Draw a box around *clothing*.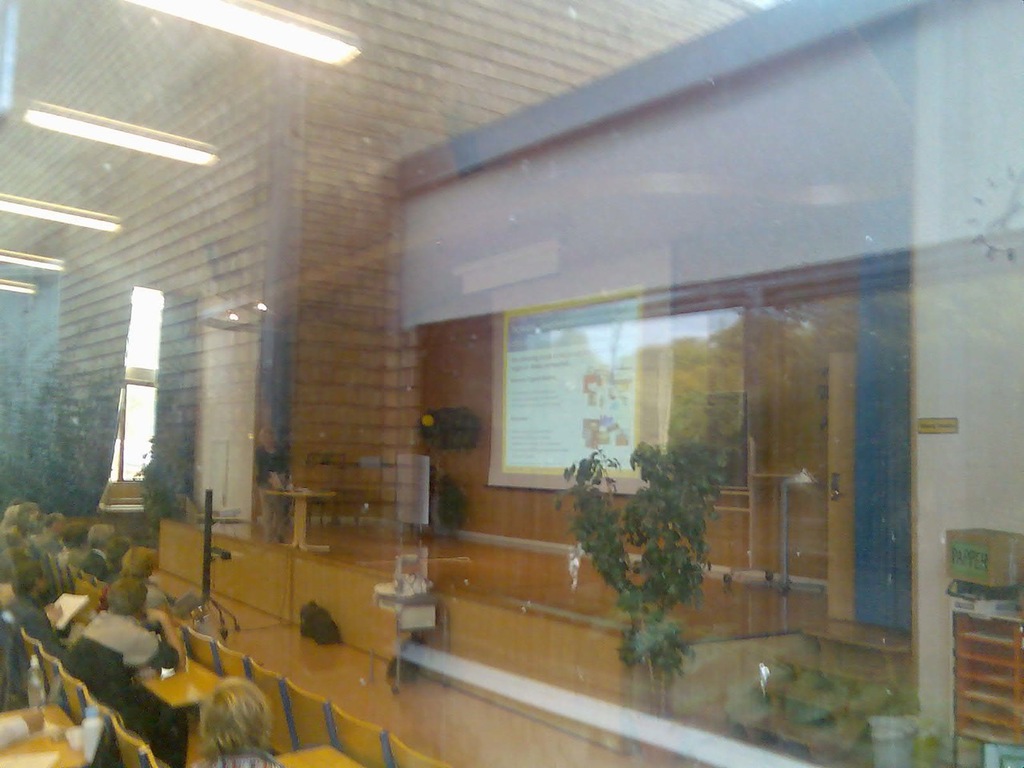
box=[256, 446, 286, 538].
